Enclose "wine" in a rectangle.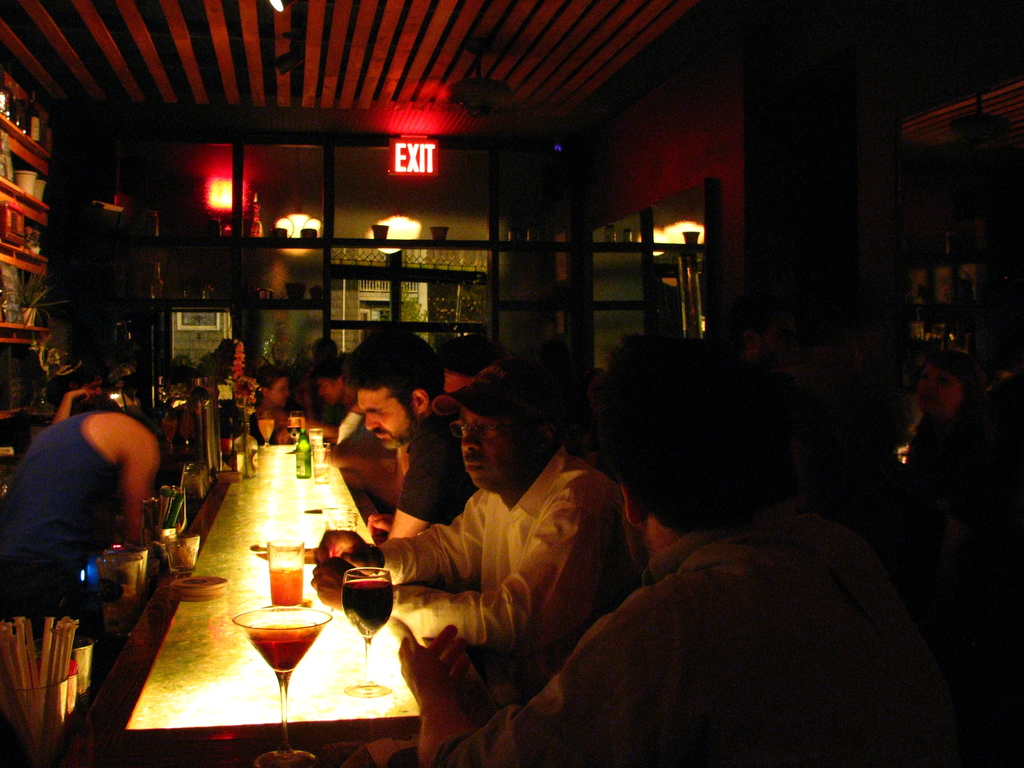
box=[273, 568, 301, 605].
